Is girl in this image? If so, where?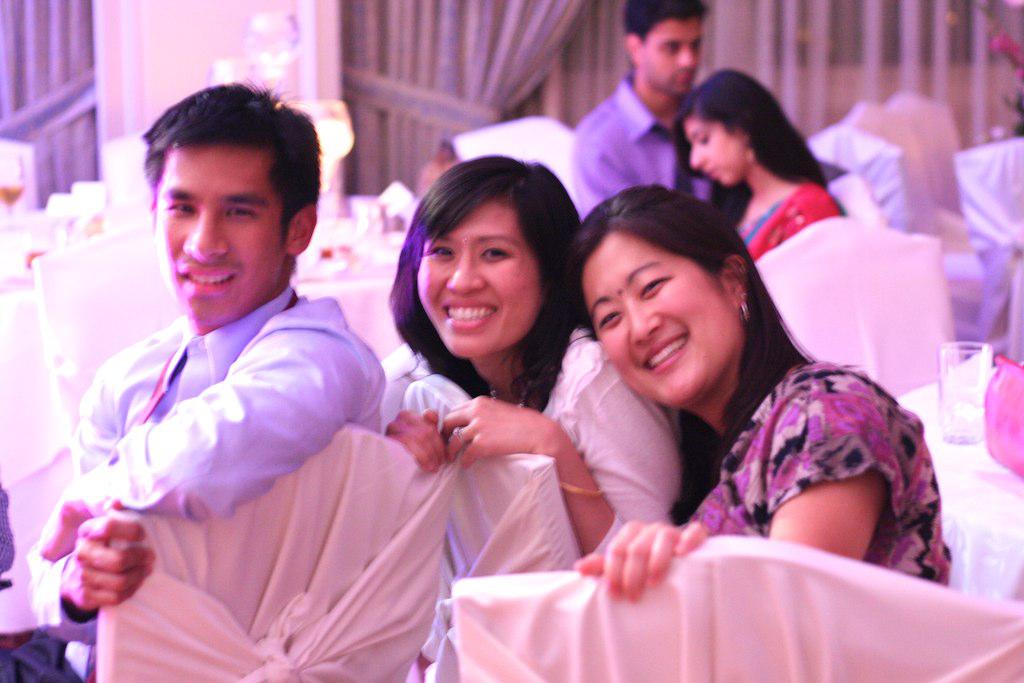
Yes, at 670 69 848 252.
